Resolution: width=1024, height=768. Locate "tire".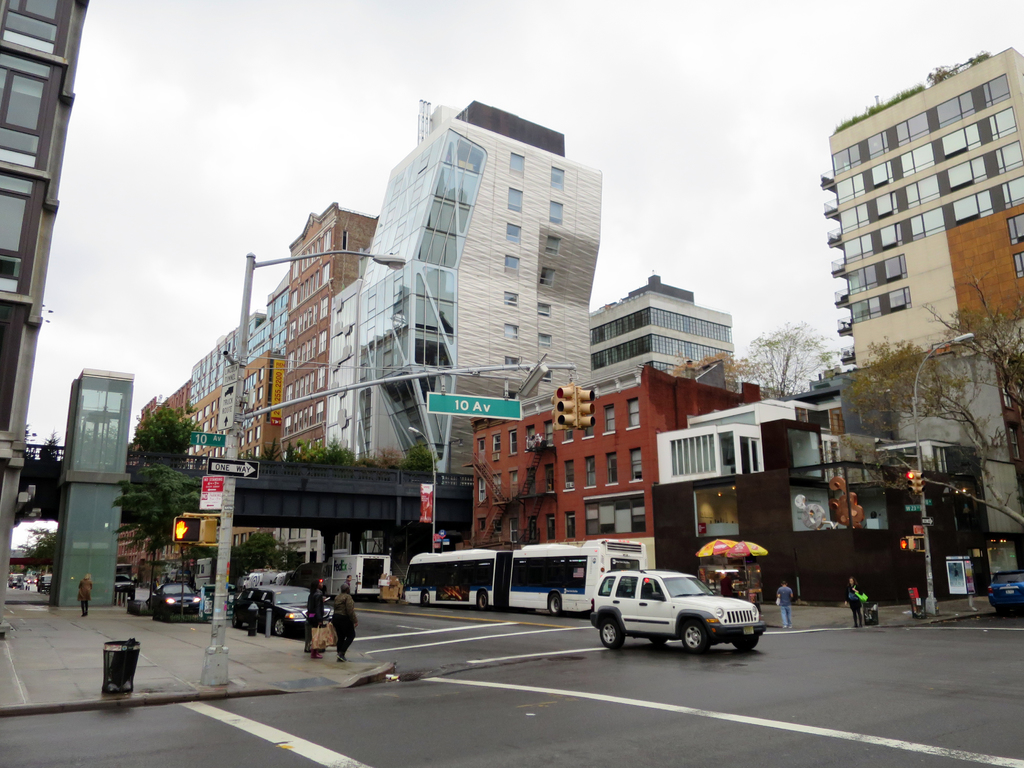
[left=271, top=616, right=290, bottom=642].
